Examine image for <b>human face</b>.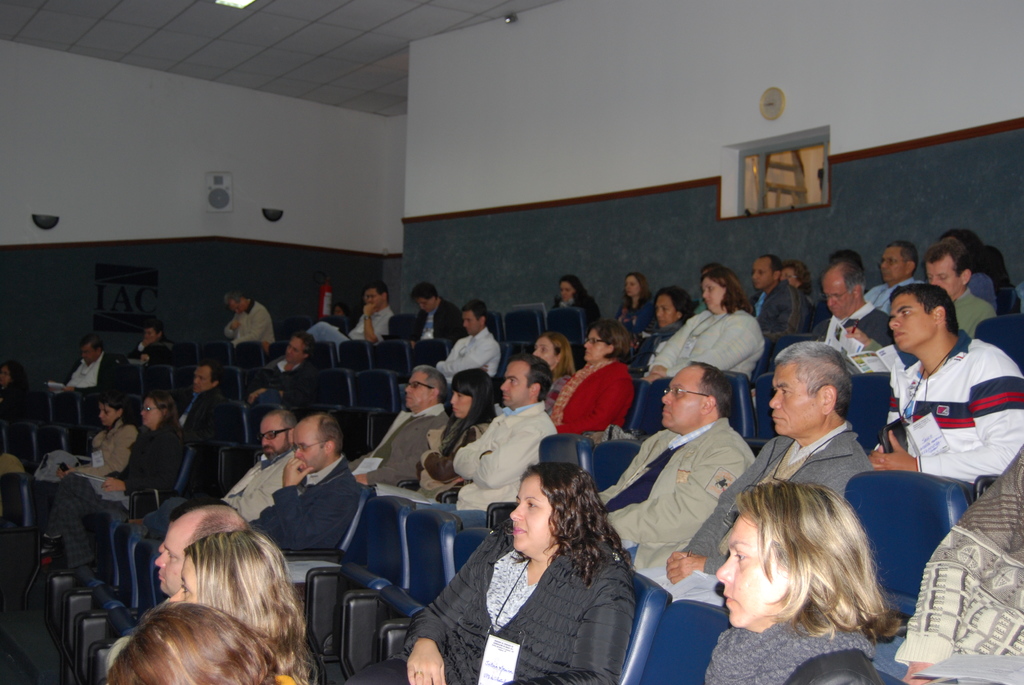
Examination result: 624 276 637 296.
